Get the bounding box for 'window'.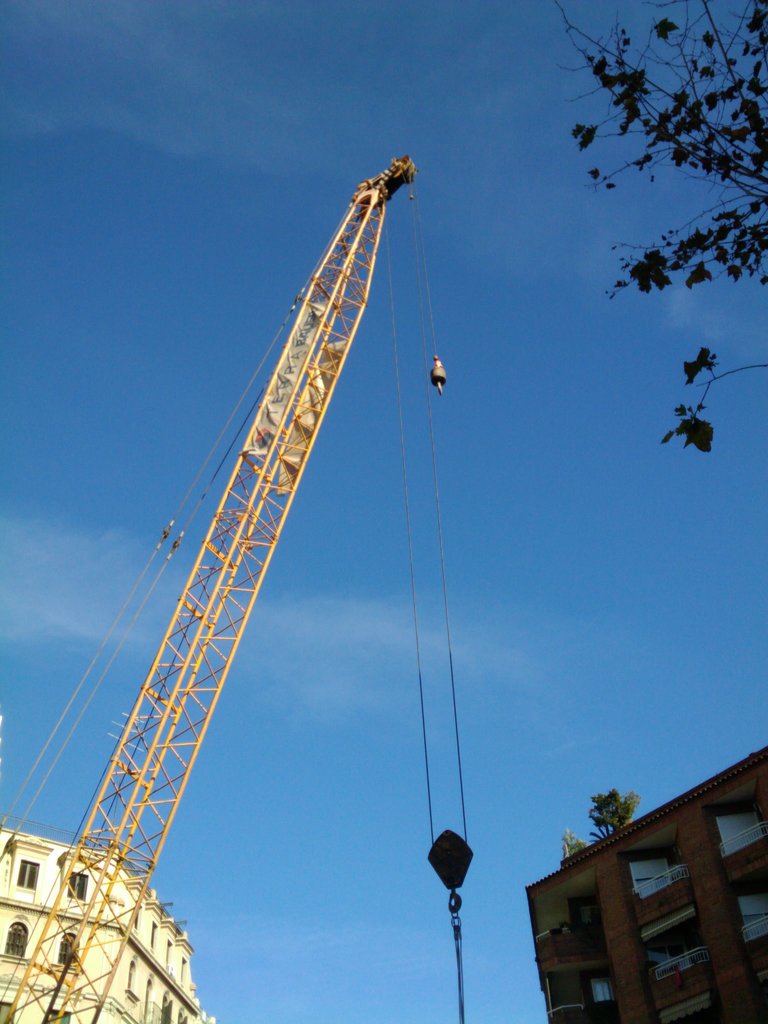
[x1=45, y1=1012, x2=70, y2=1023].
